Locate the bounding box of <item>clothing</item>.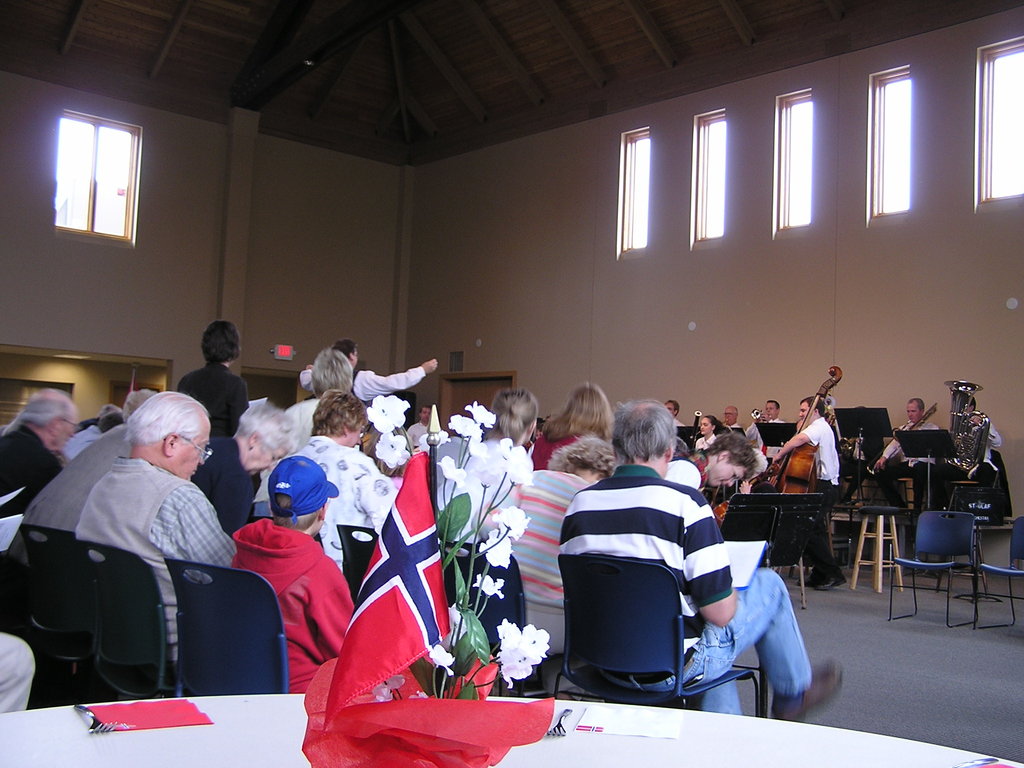
Bounding box: 801, 417, 841, 577.
